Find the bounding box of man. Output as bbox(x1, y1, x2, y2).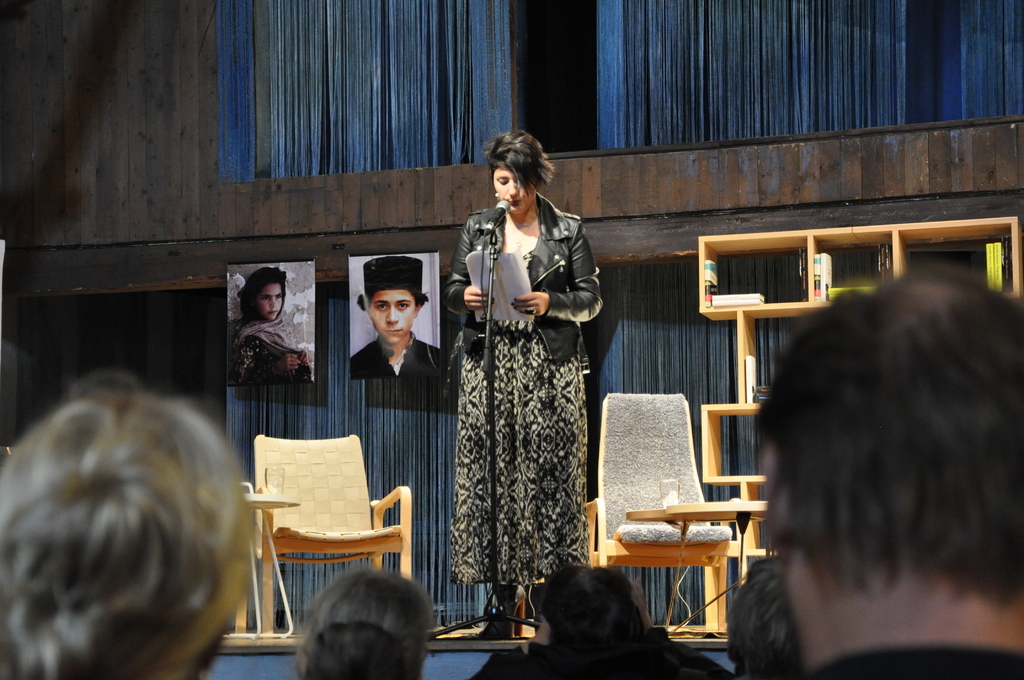
bbox(716, 277, 1023, 676).
